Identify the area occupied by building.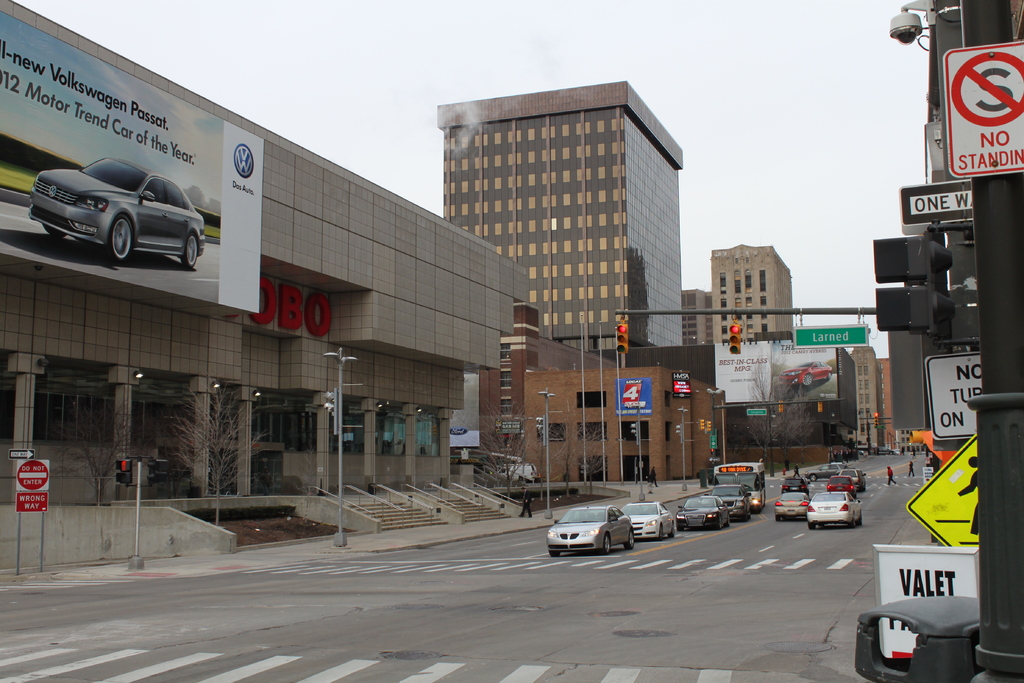
Area: <bbox>448, 300, 717, 483</bbox>.
